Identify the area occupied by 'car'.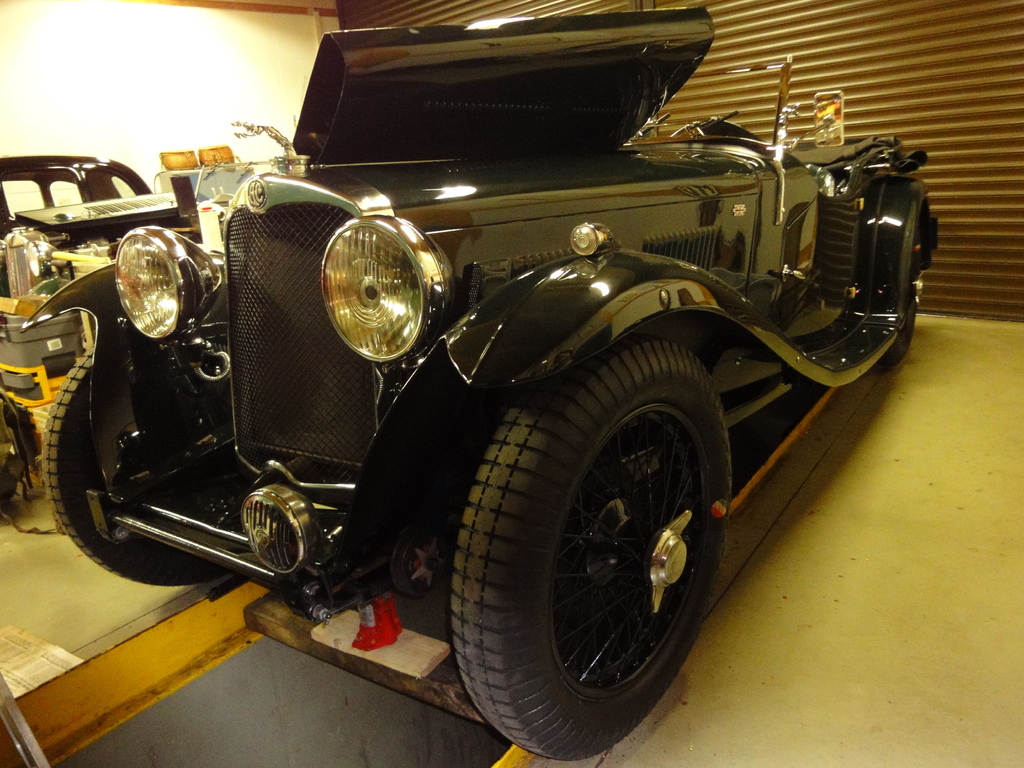
Area: detection(19, 4, 943, 766).
